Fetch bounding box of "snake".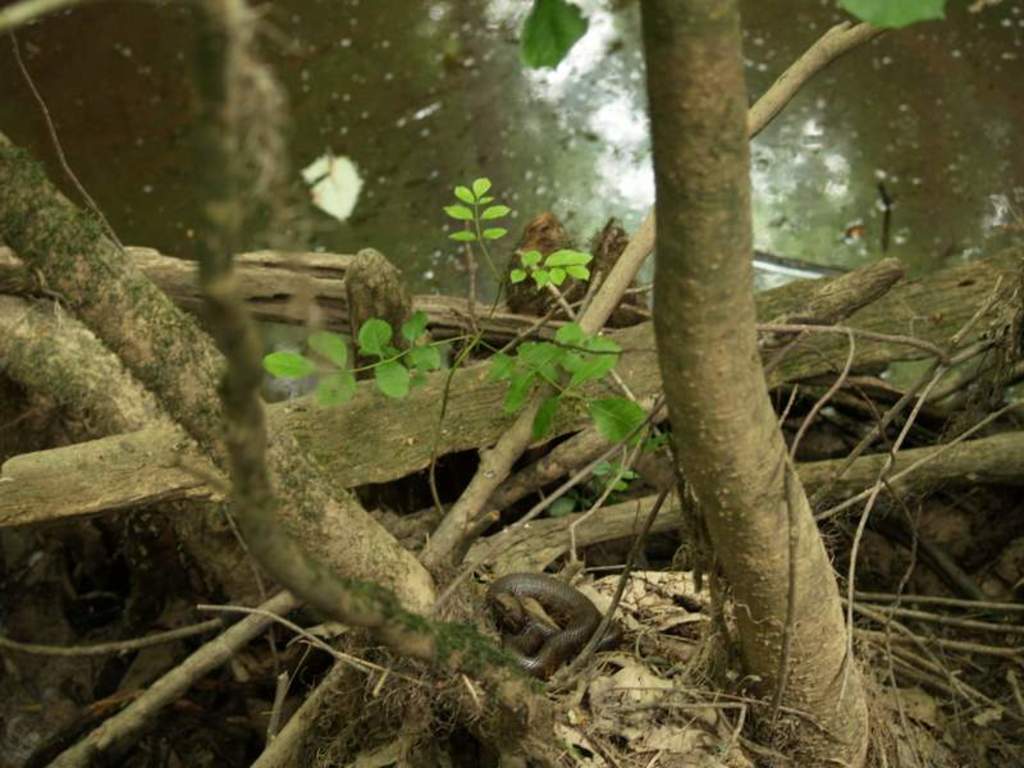
Bbox: <bbox>486, 571, 623, 681</bbox>.
